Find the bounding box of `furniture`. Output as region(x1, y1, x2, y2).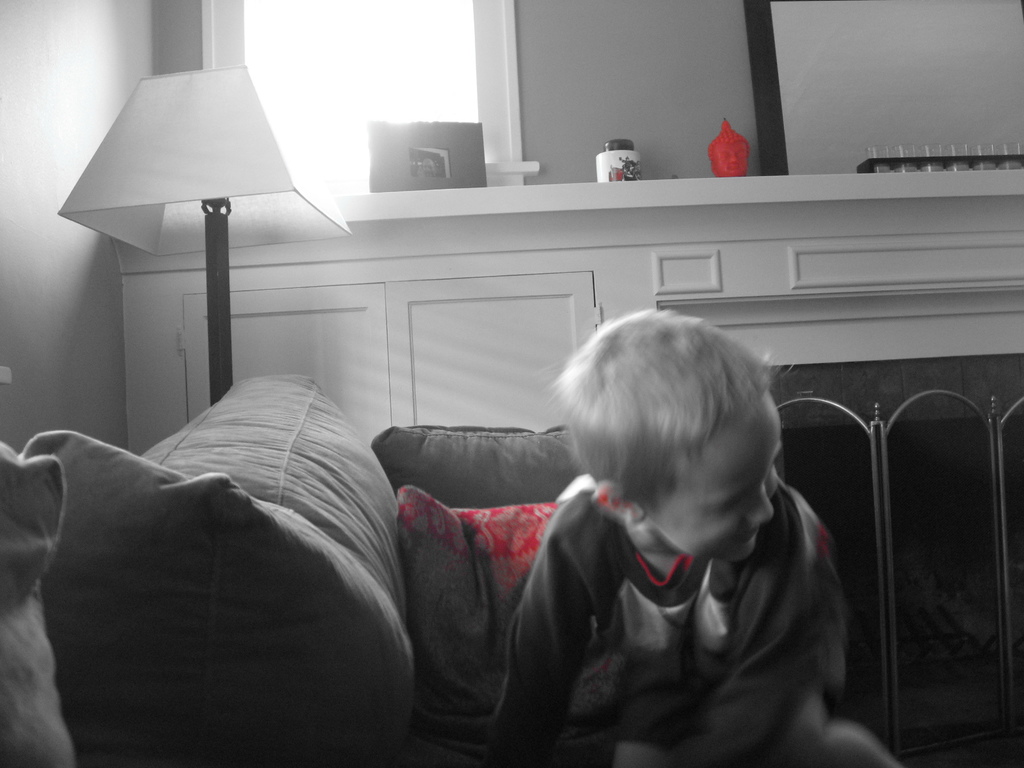
region(0, 376, 626, 767).
